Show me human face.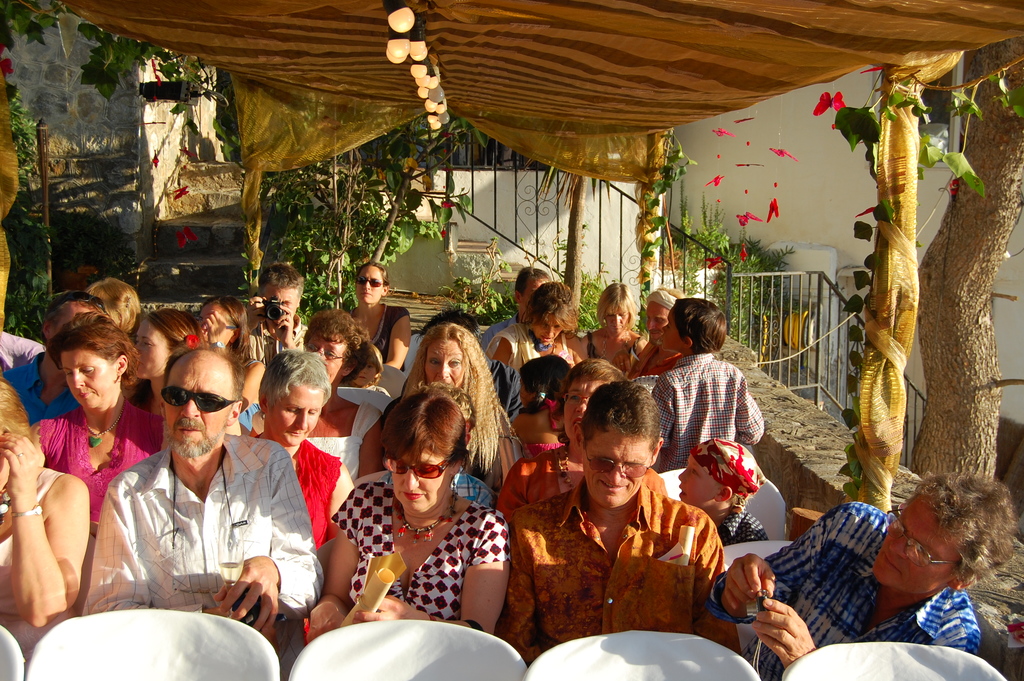
human face is here: rect(645, 301, 673, 341).
